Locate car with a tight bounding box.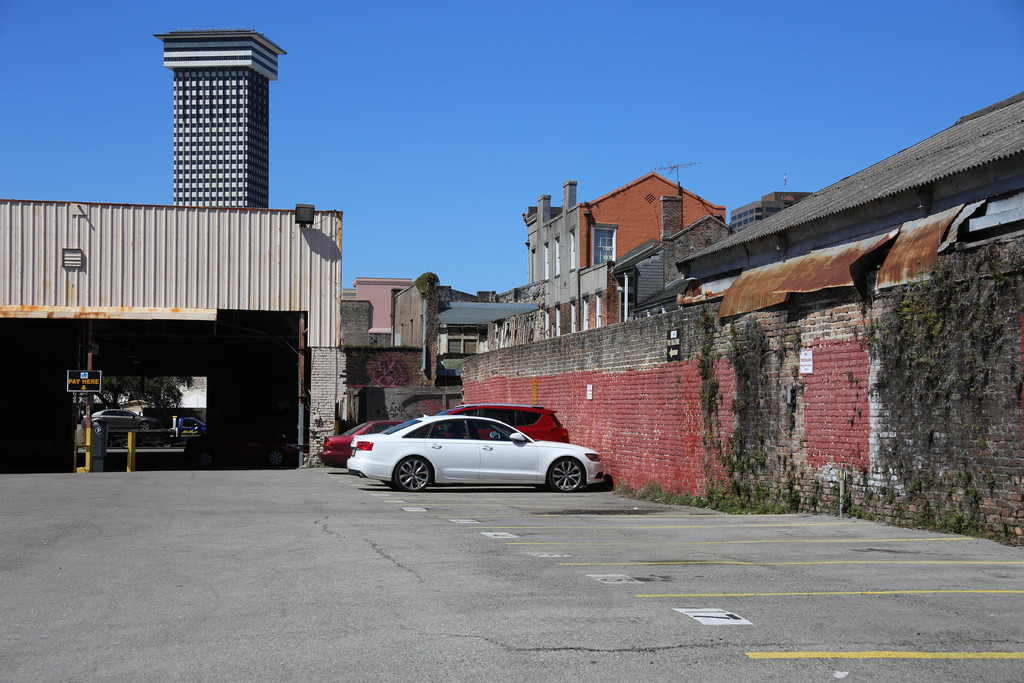
<region>436, 401, 568, 446</region>.
